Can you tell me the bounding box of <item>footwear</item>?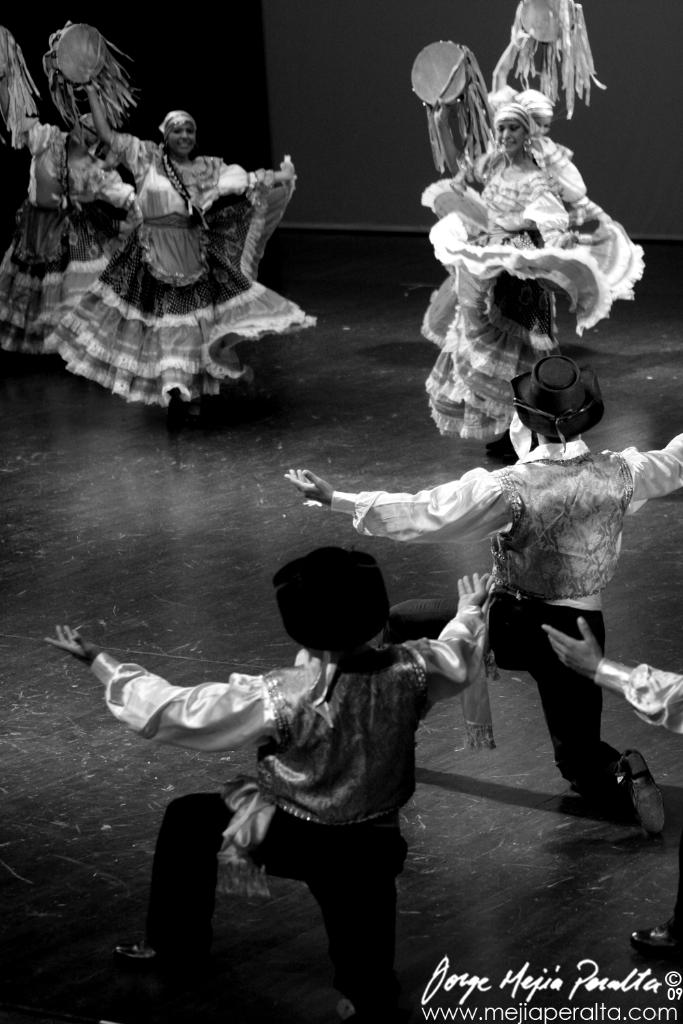
detection(124, 928, 176, 967).
